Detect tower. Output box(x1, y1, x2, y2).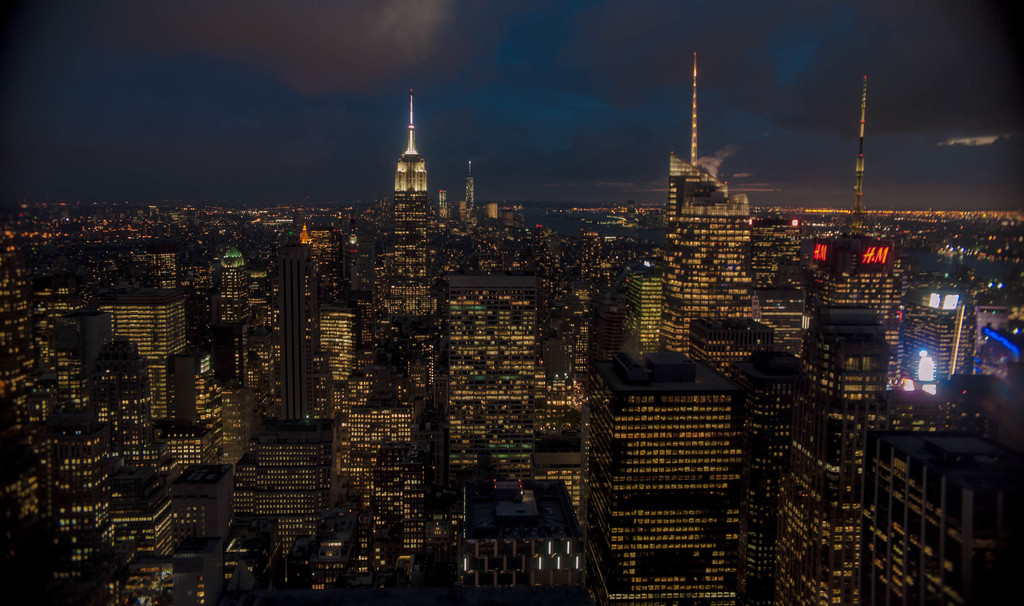
box(276, 231, 311, 351).
